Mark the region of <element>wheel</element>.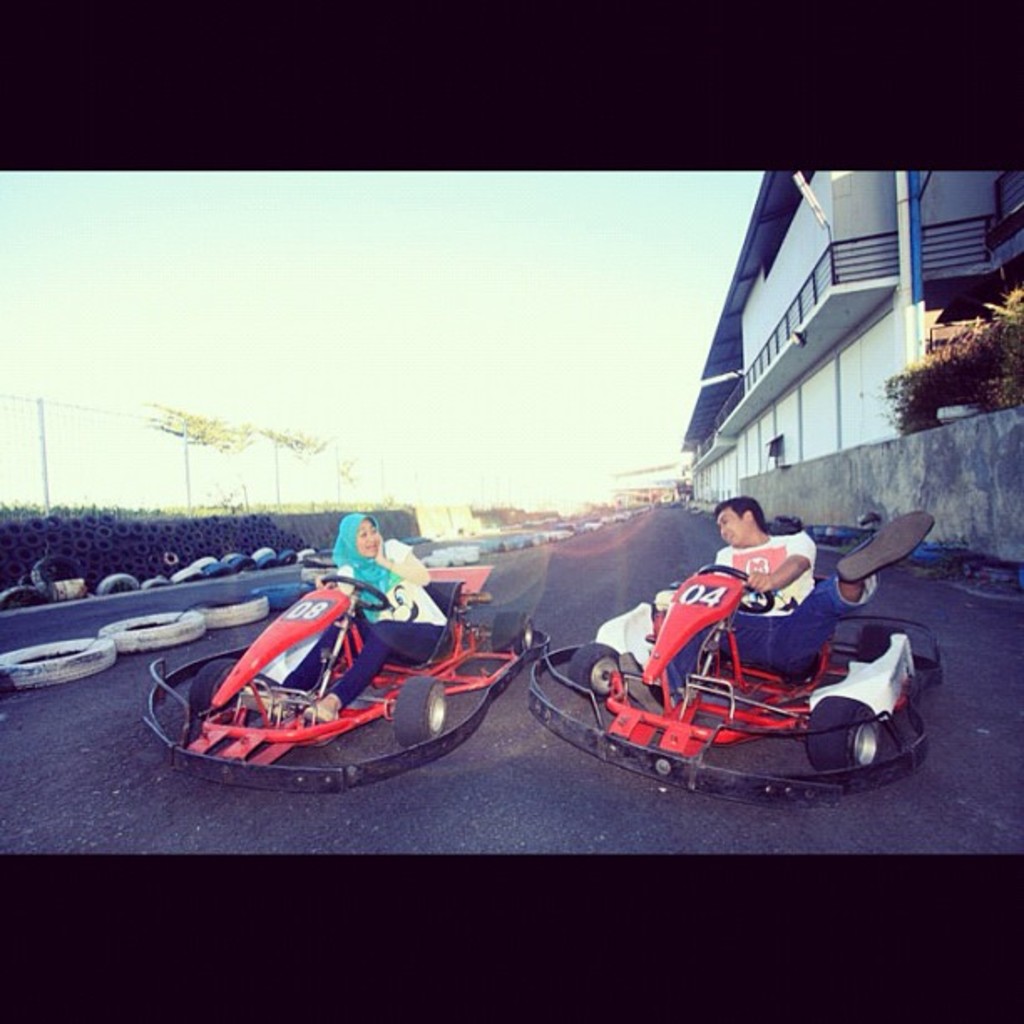
Region: [137,577,172,587].
